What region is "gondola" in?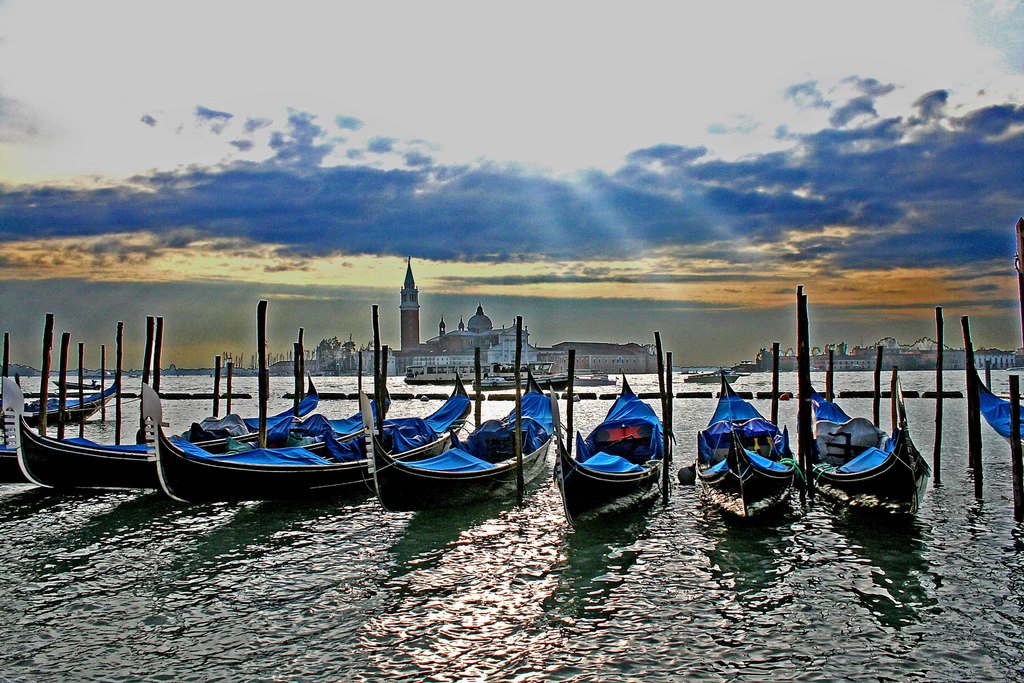
bbox=[259, 350, 388, 449].
